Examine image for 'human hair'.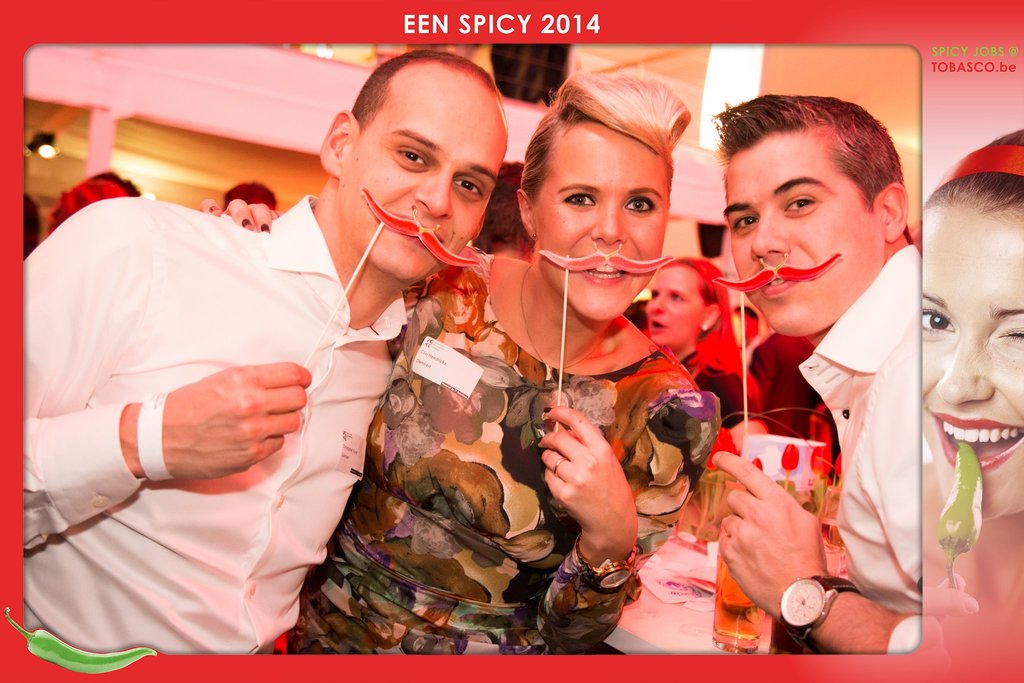
Examination result: detection(711, 88, 906, 215).
